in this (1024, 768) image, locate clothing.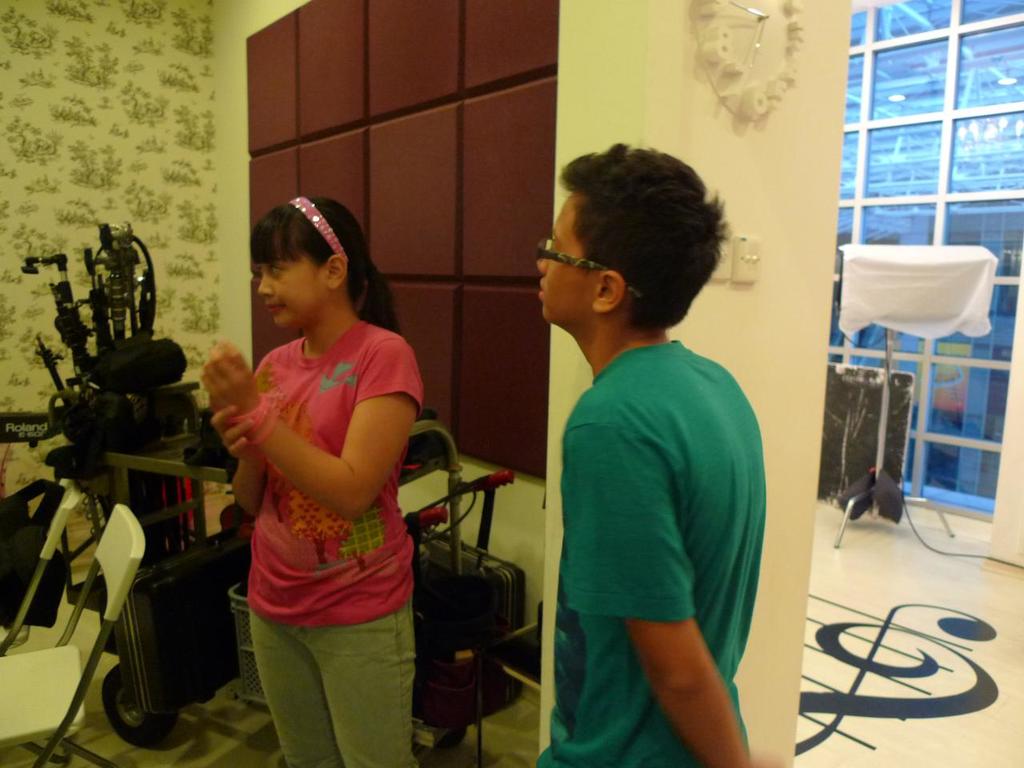
Bounding box: crop(515, 332, 767, 767).
